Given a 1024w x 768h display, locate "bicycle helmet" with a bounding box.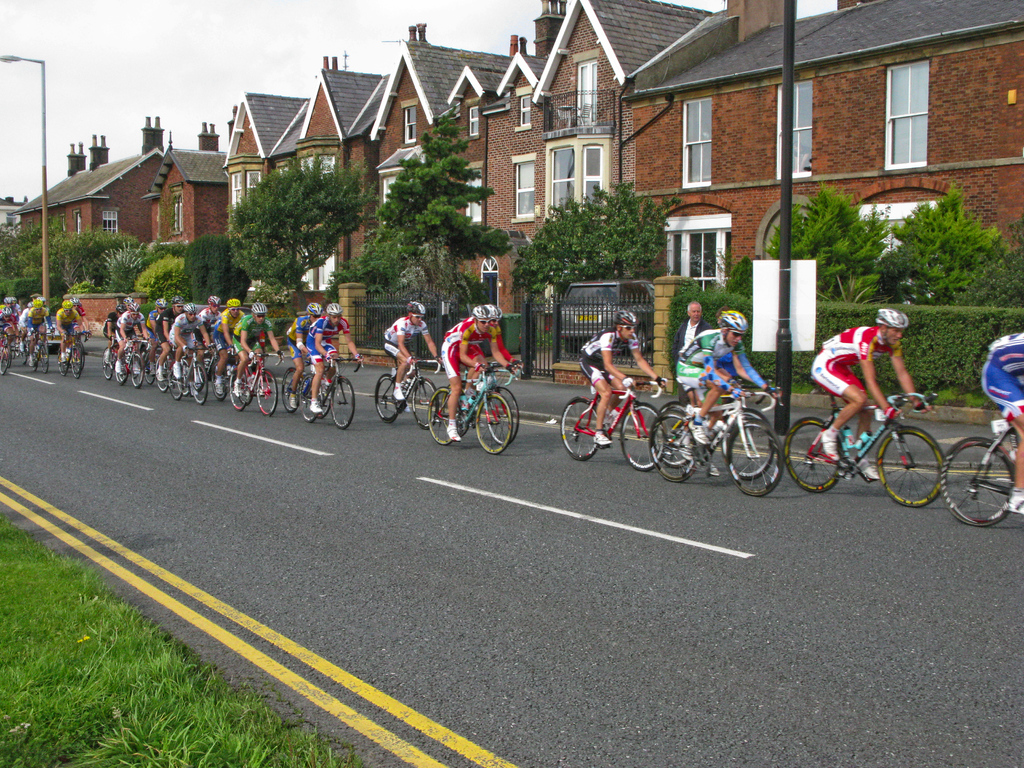
Located: detection(406, 301, 426, 312).
